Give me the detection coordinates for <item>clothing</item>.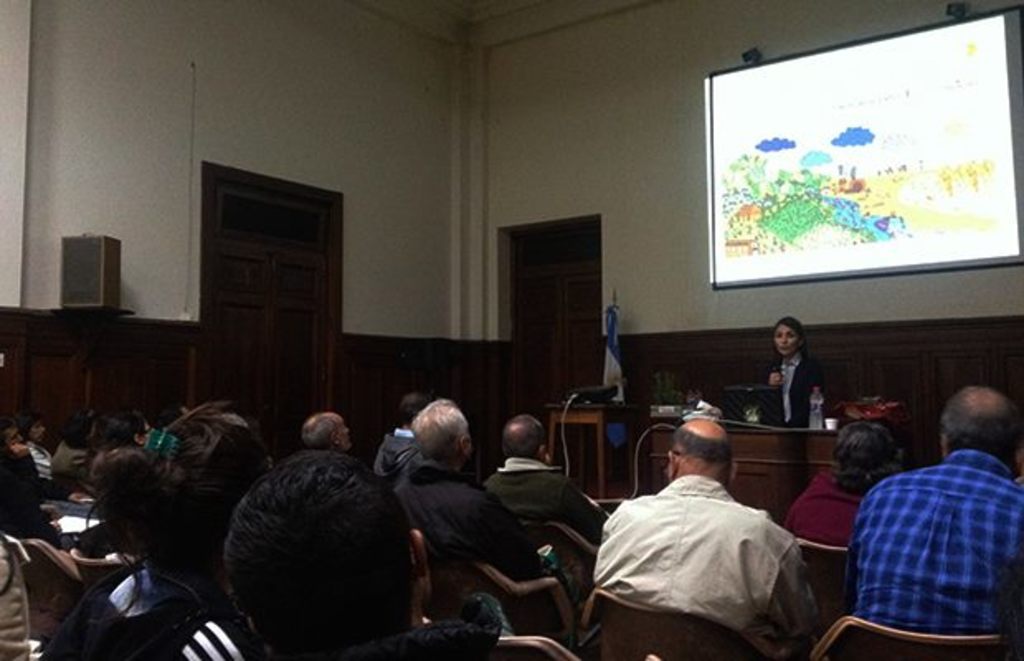
bbox=[81, 496, 160, 554].
